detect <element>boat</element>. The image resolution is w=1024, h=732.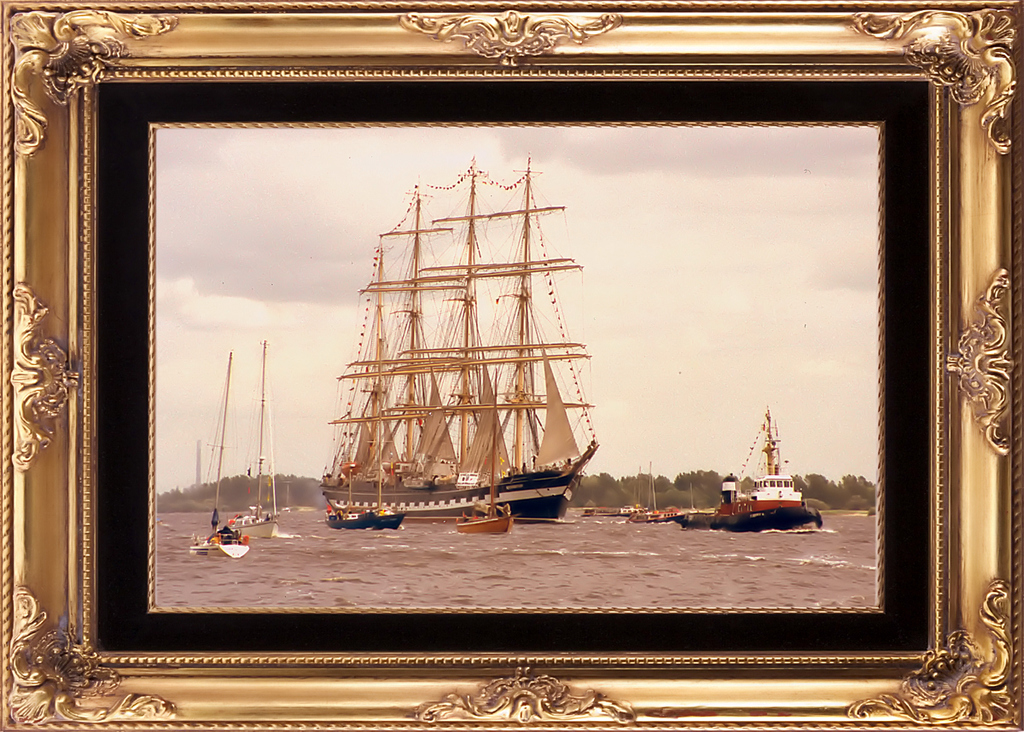
l=340, t=176, r=613, b=522.
